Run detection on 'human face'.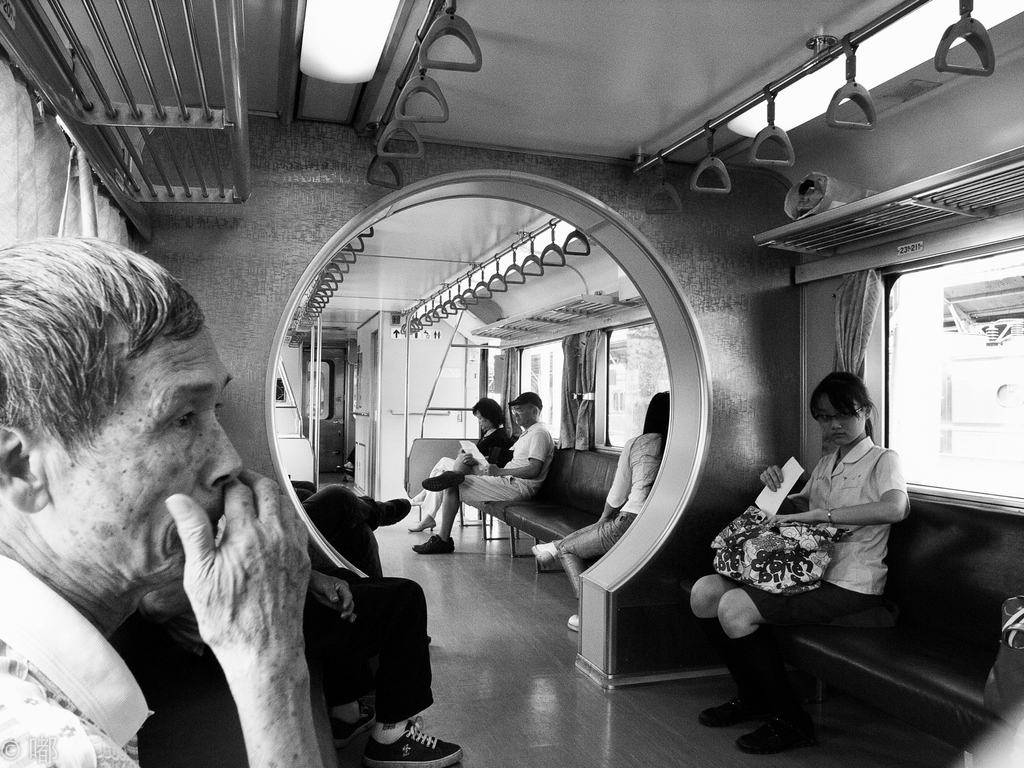
Result: x1=474 y1=410 x2=492 y2=426.
